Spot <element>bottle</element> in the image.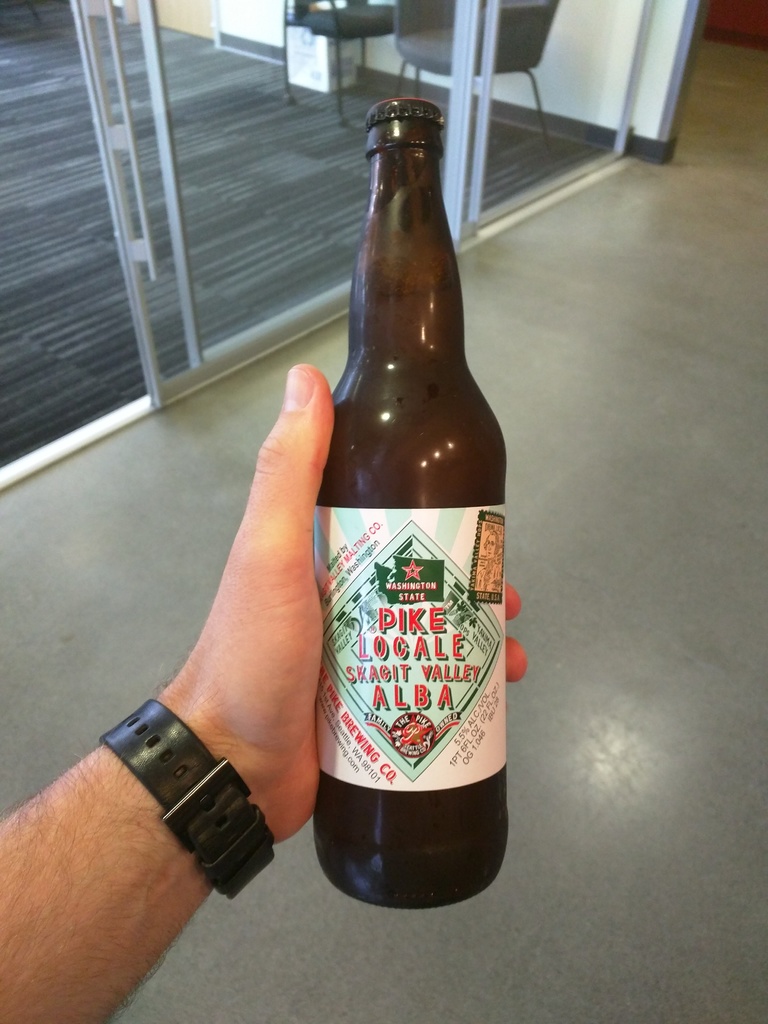
<element>bottle</element> found at region(307, 99, 510, 916).
